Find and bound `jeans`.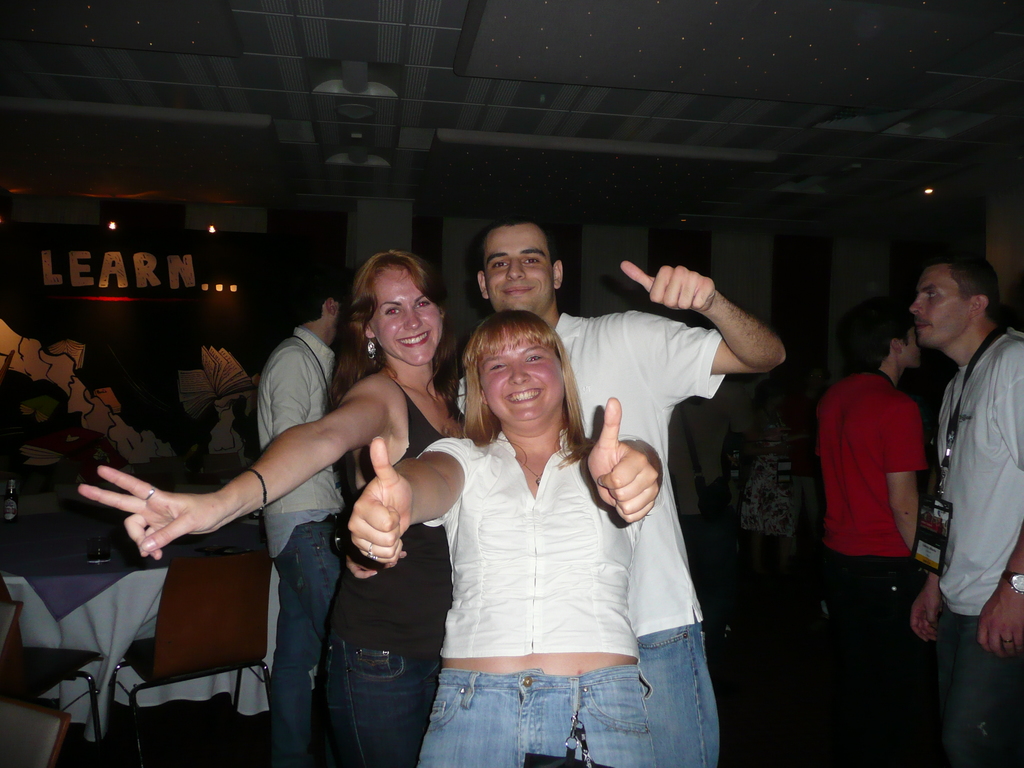
Bound: (x1=676, y1=516, x2=751, y2=646).
